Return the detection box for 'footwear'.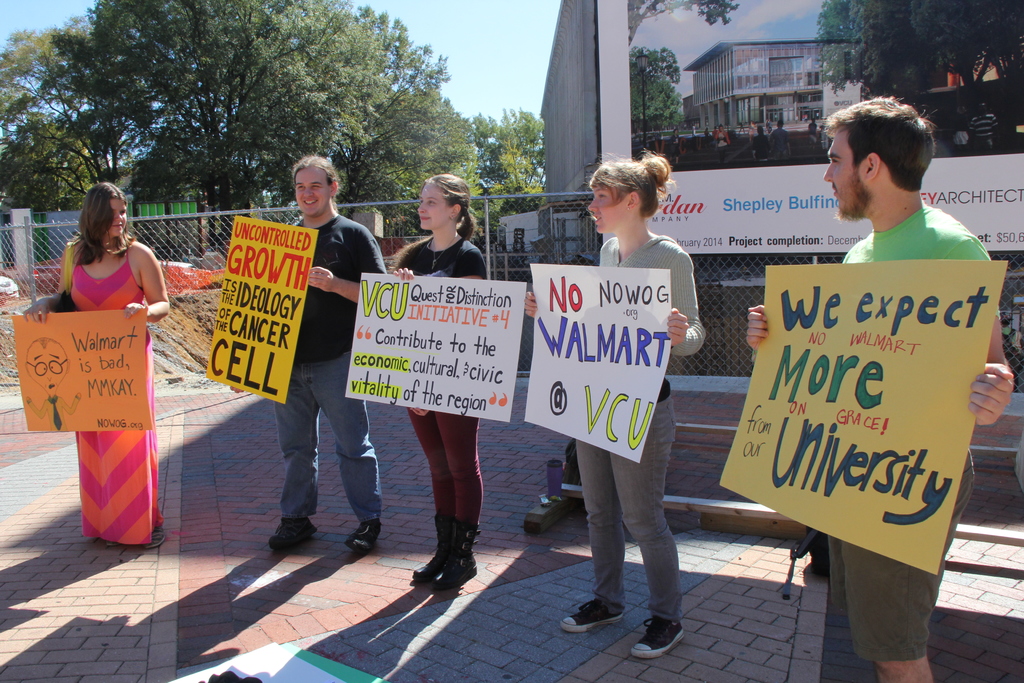
region(268, 514, 319, 550).
